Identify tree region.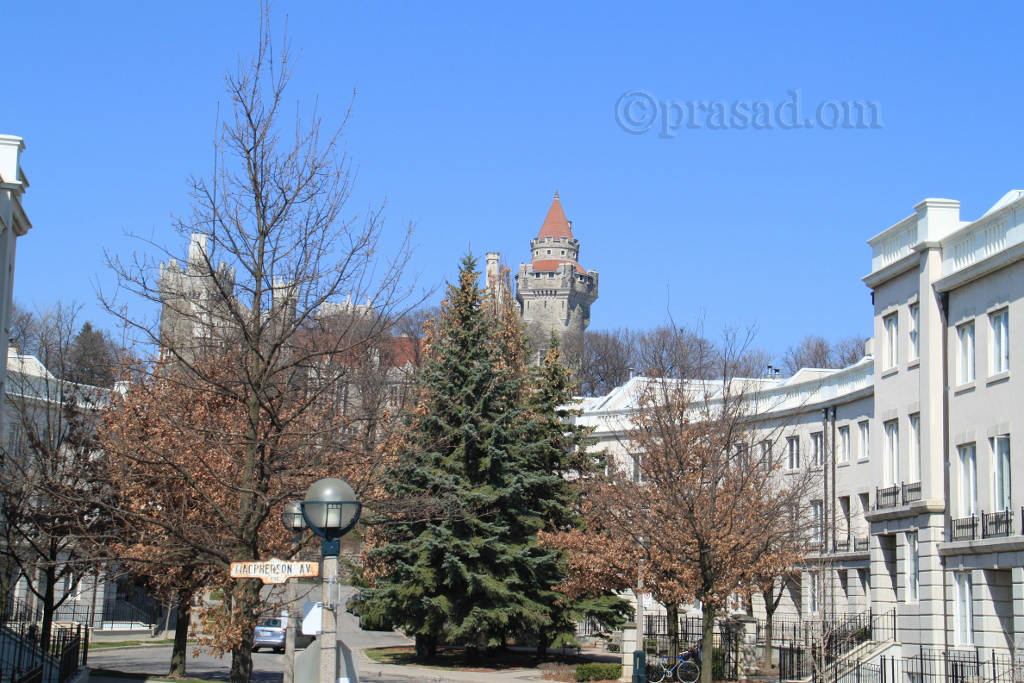
Region: bbox=[6, 312, 59, 384].
